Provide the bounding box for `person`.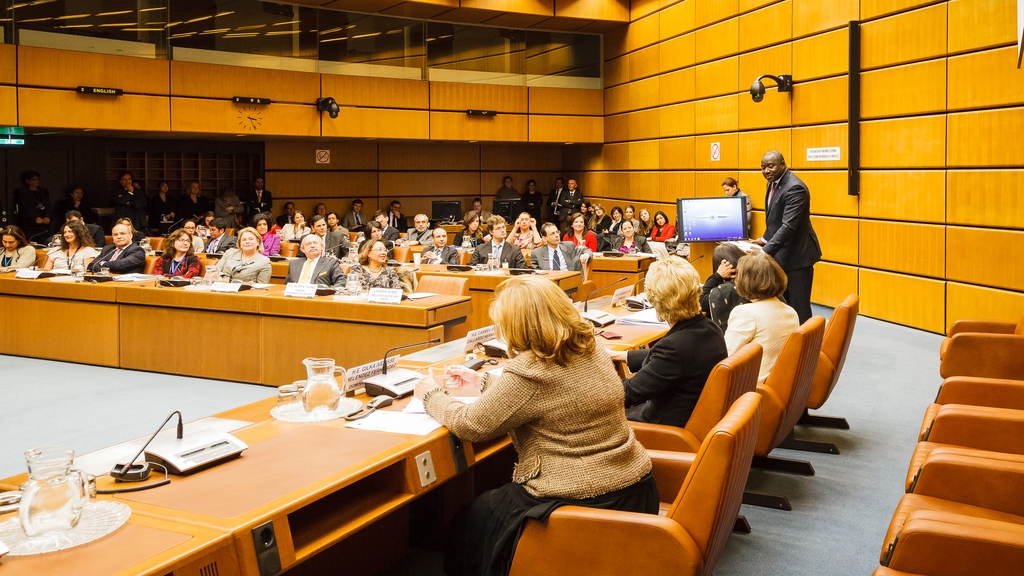
crop(336, 196, 369, 230).
